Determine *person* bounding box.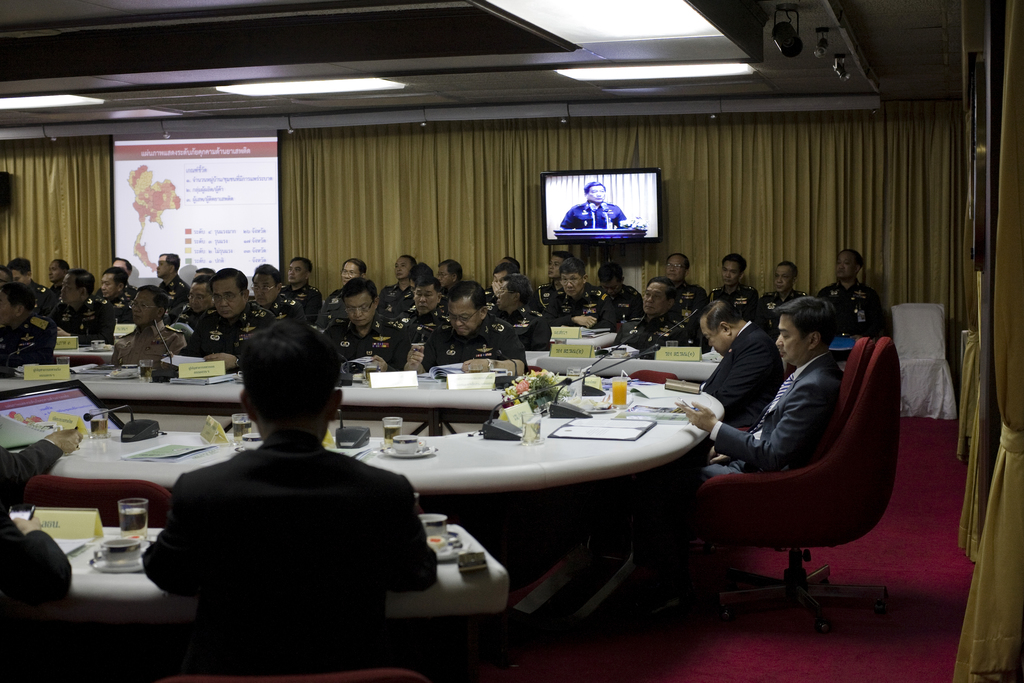
Determined: 137:321:442:675.
